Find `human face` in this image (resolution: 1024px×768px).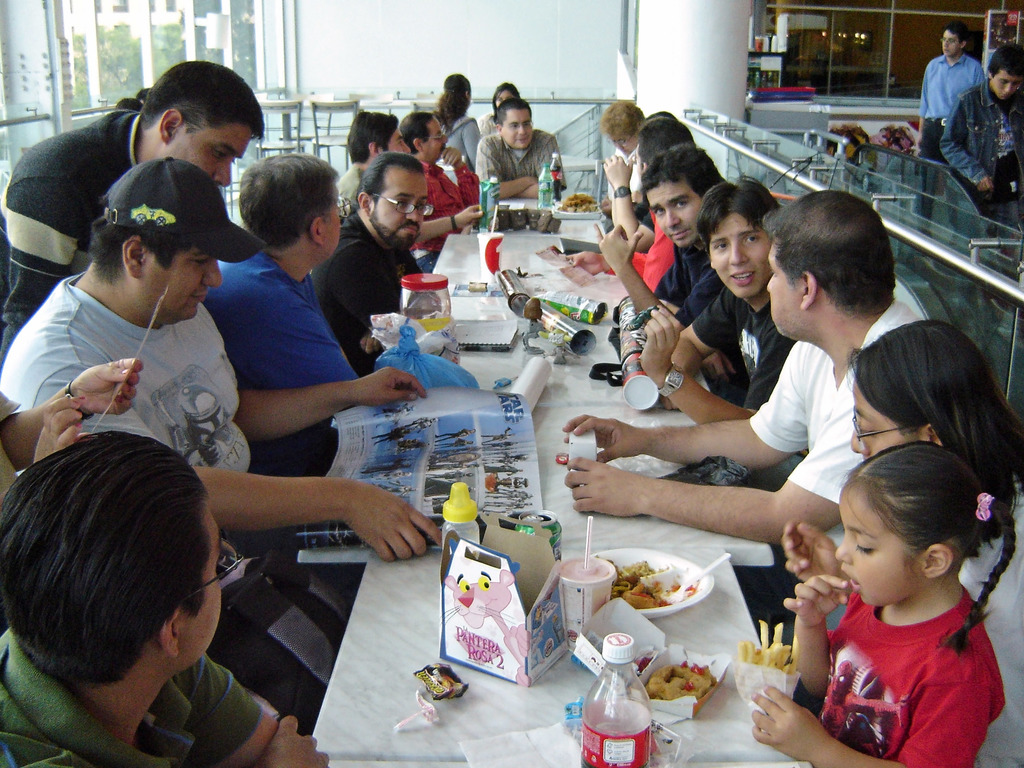
bbox=[945, 29, 957, 53].
